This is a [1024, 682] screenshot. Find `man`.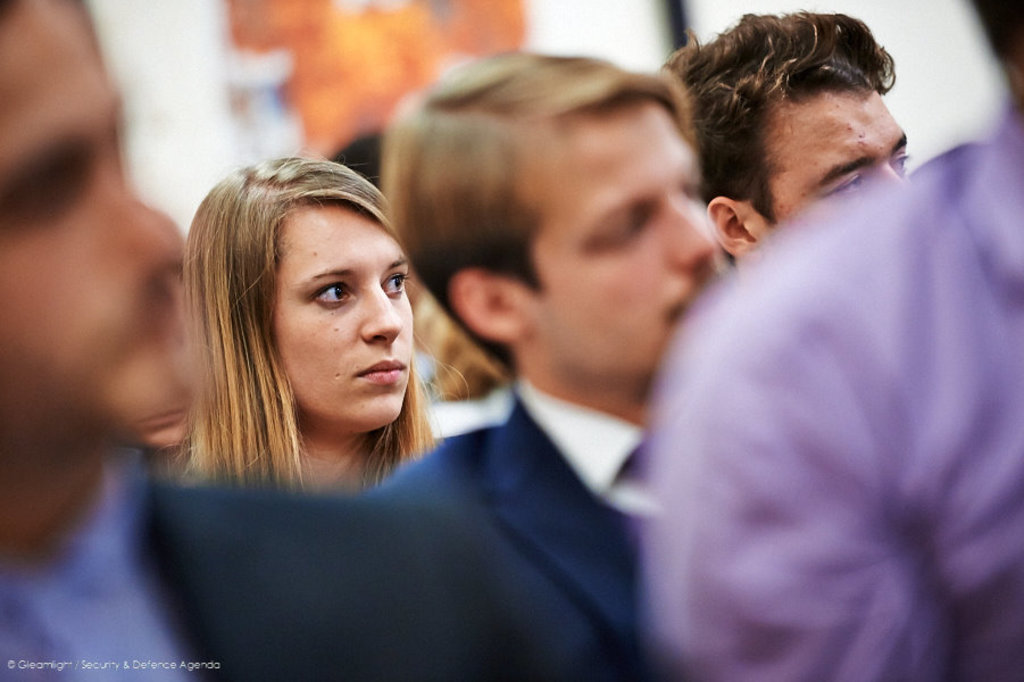
Bounding box: Rect(0, 0, 550, 681).
